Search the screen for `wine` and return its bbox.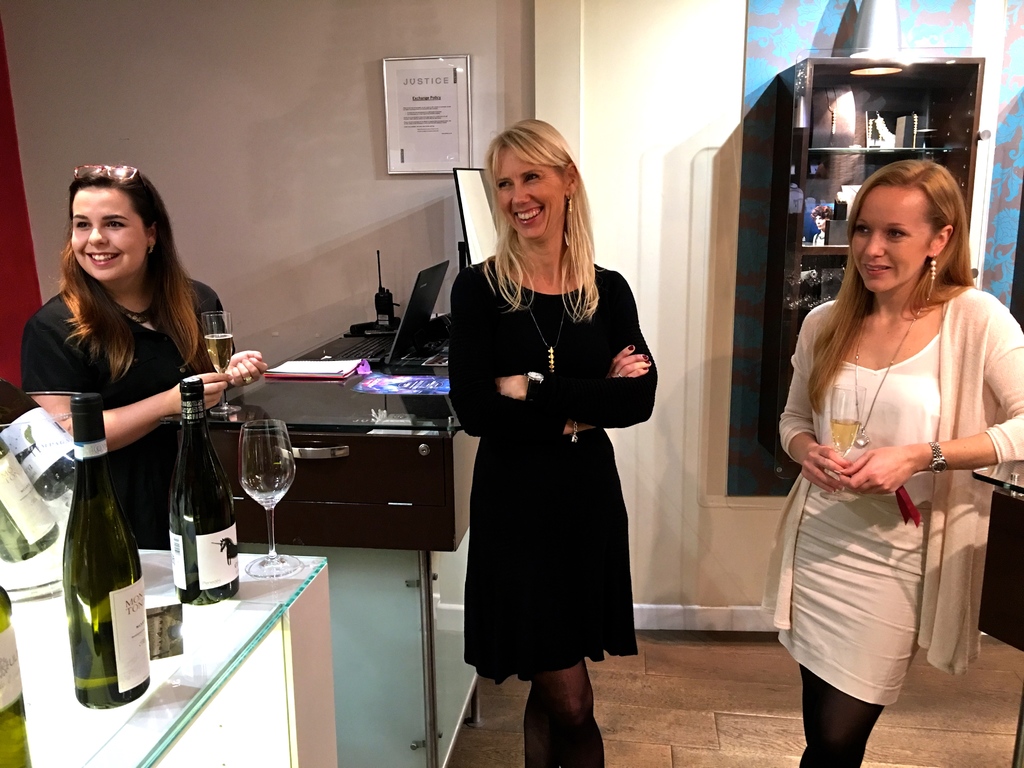
Found: rect(0, 590, 32, 767).
